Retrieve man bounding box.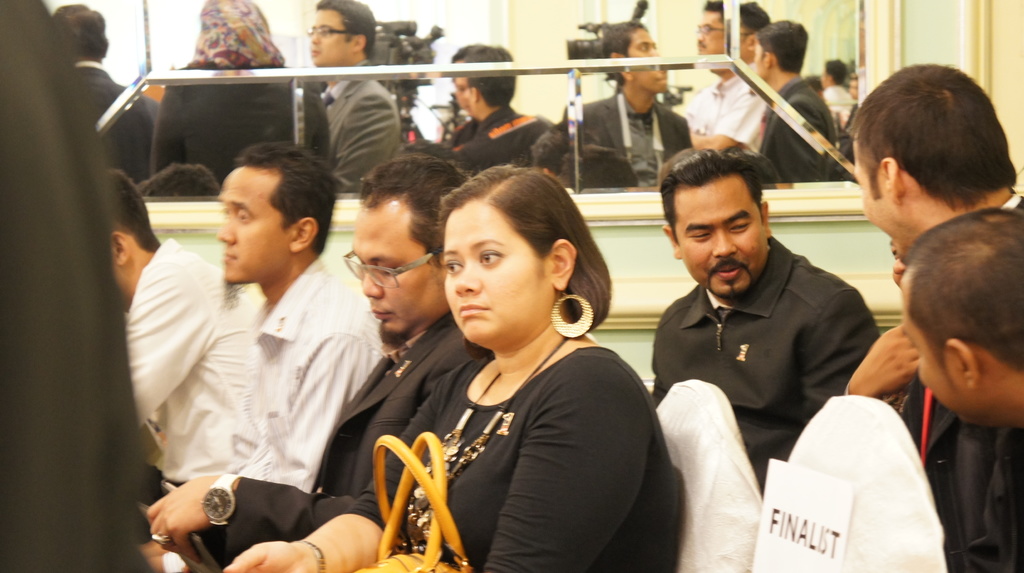
Bounding box: detection(140, 138, 392, 572).
